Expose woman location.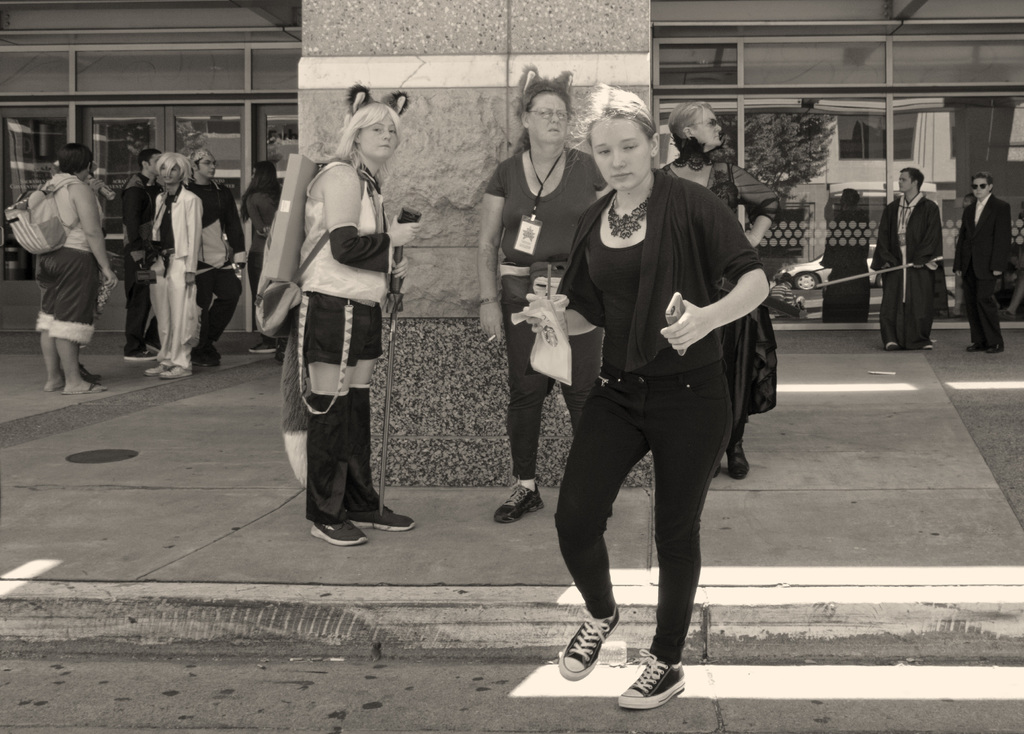
Exposed at rect(657, 101, 781, 482).
